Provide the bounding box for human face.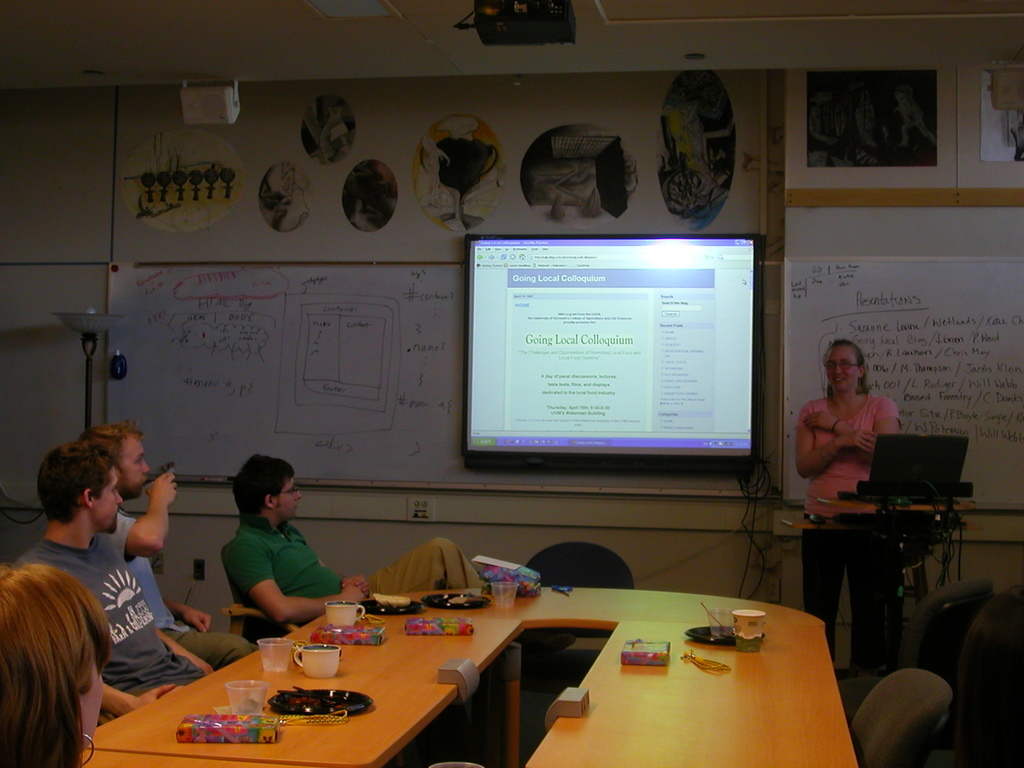
locate(121, 433, 151, 495).
